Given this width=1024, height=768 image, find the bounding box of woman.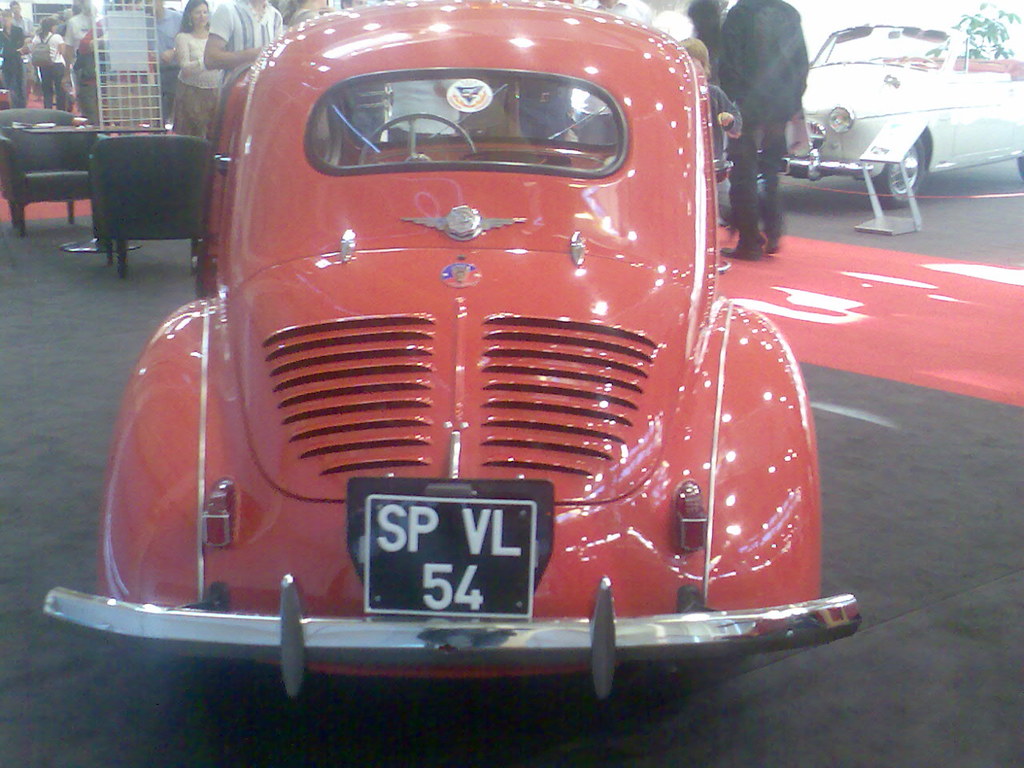
(0,6,33,106).
